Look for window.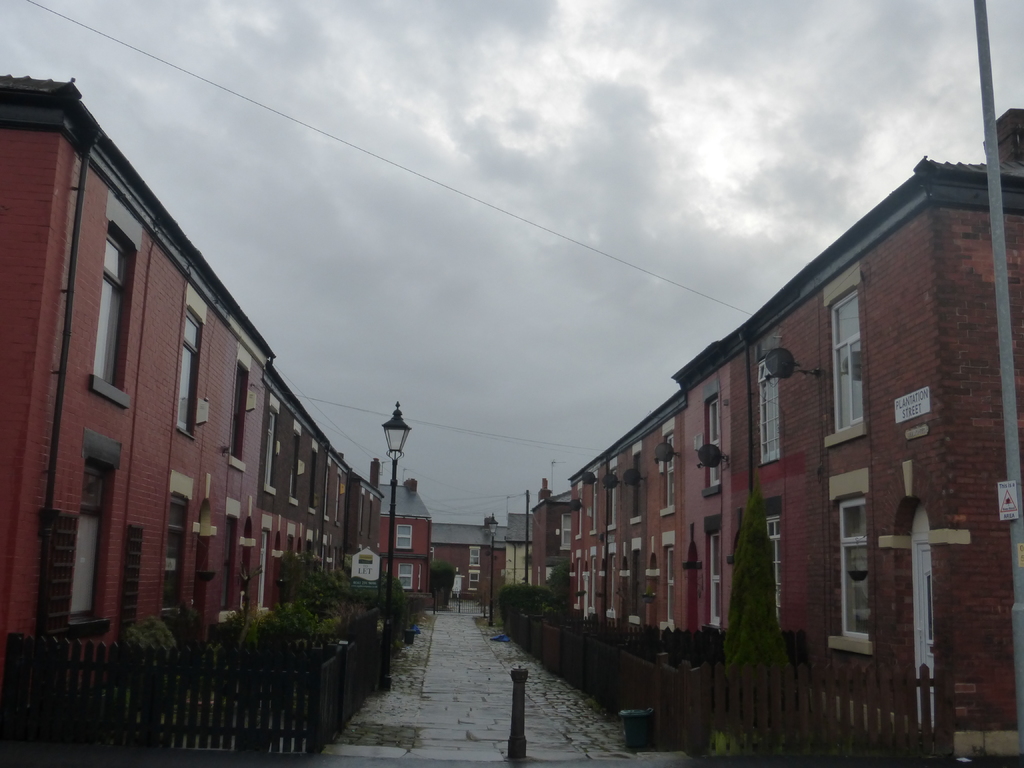
Found: <box>287,421,300,508</box>.
